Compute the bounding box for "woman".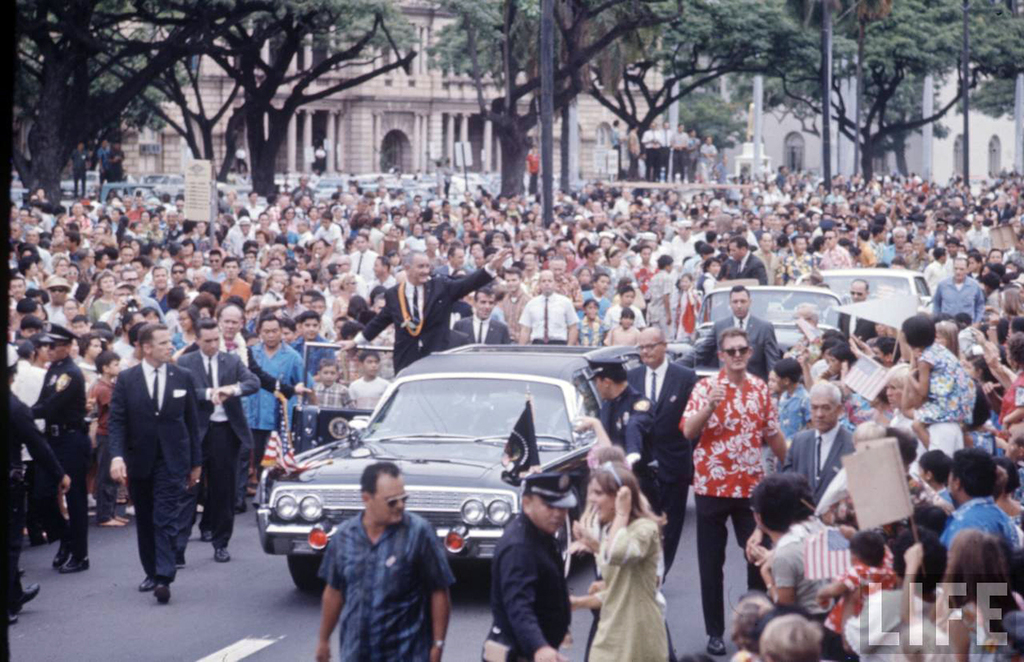
Rect(21, 339, 49, 369).
